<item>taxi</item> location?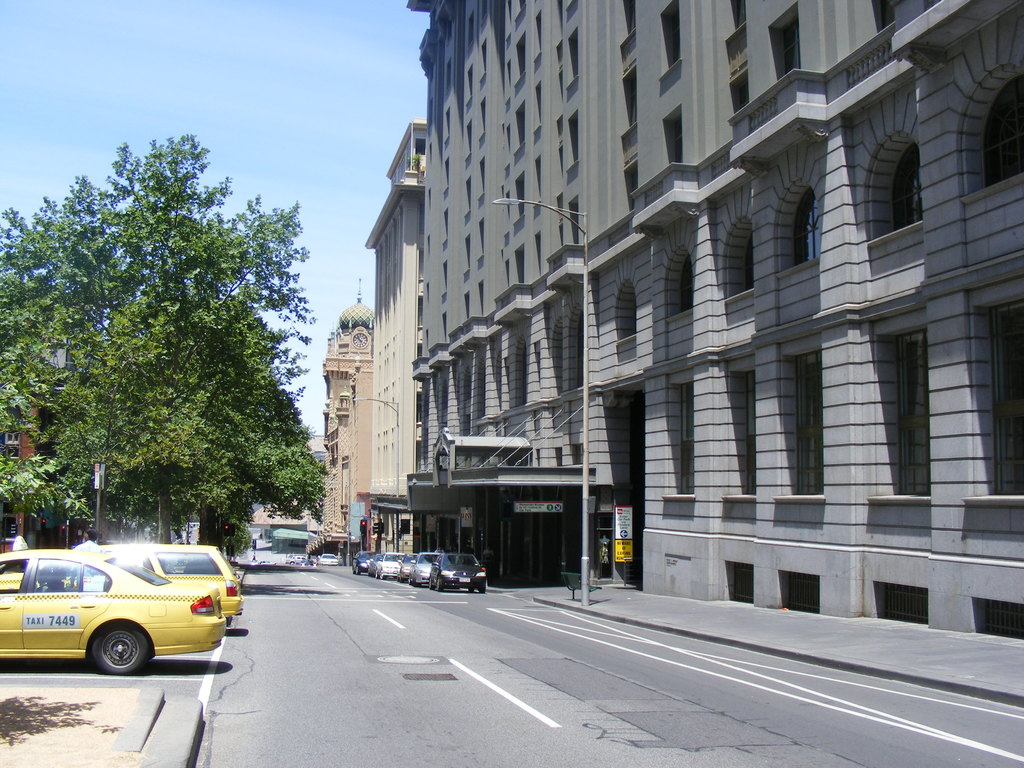
bbox(71, 545, 246, 619)
